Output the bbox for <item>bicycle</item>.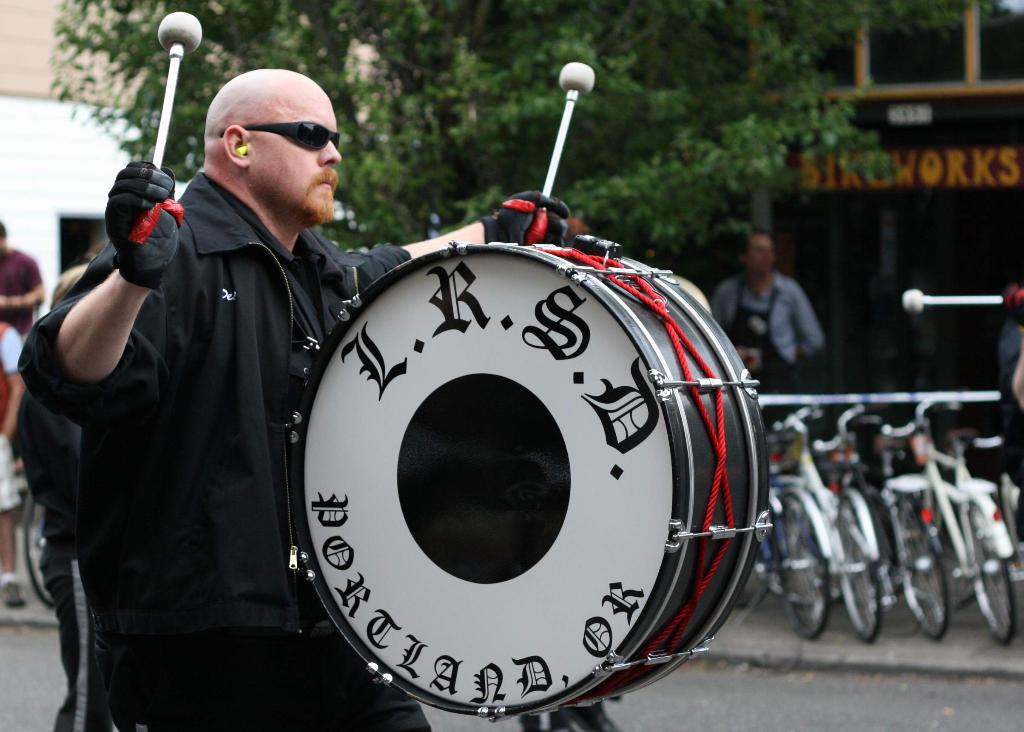
(left=803, top=402, right=951, bottom=644).
